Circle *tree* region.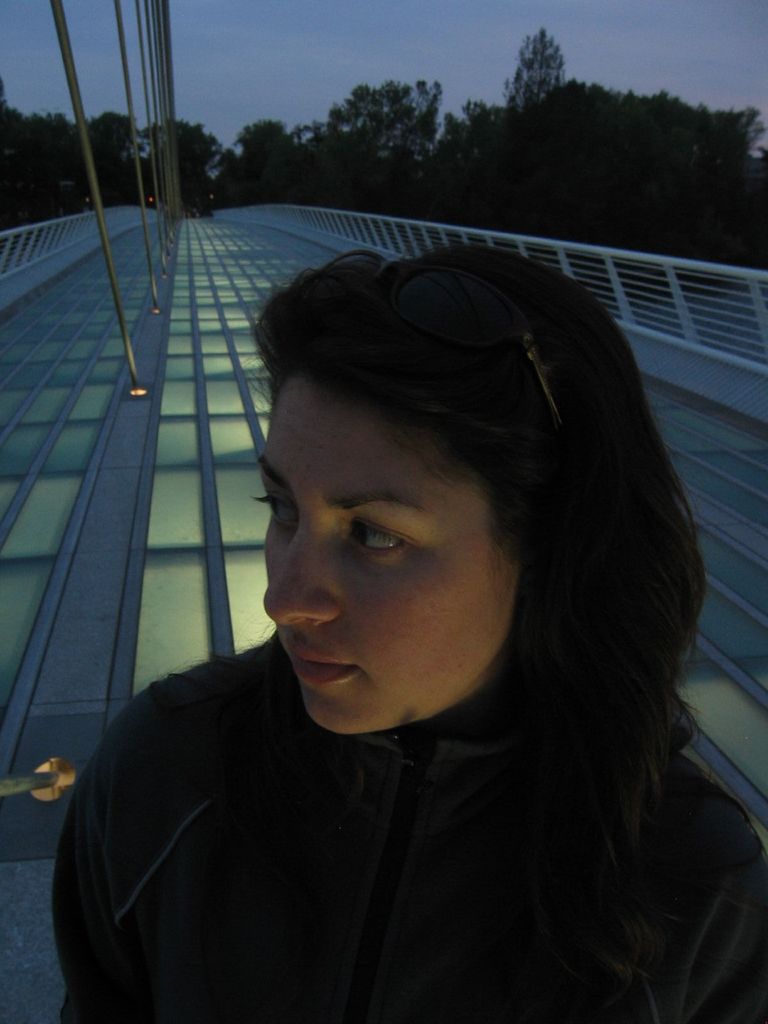
Region: rect(493, 19, 583, 124).
